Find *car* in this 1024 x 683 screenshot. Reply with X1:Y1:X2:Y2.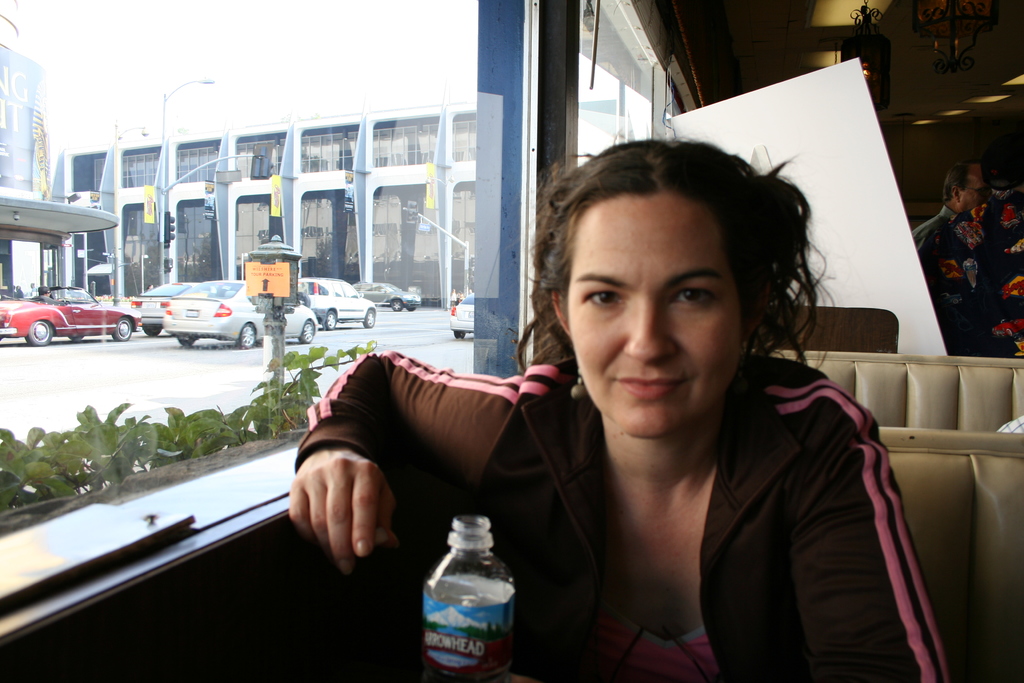
8:284:140:346.
